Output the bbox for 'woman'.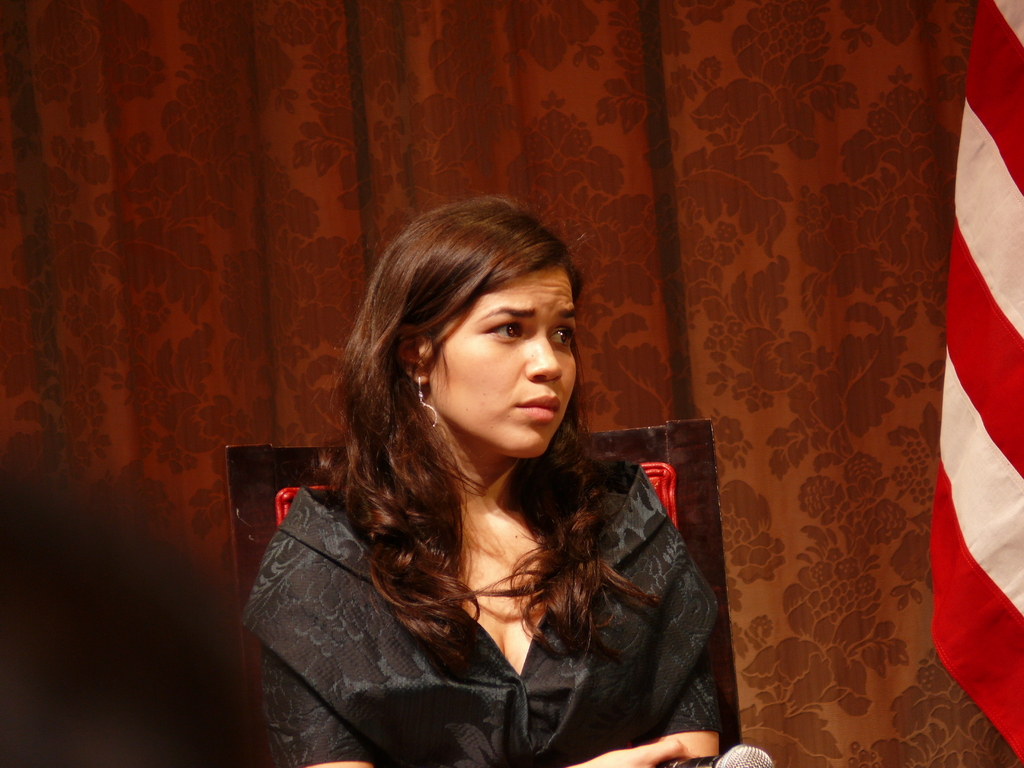
box(258, 183, 712, 767).
